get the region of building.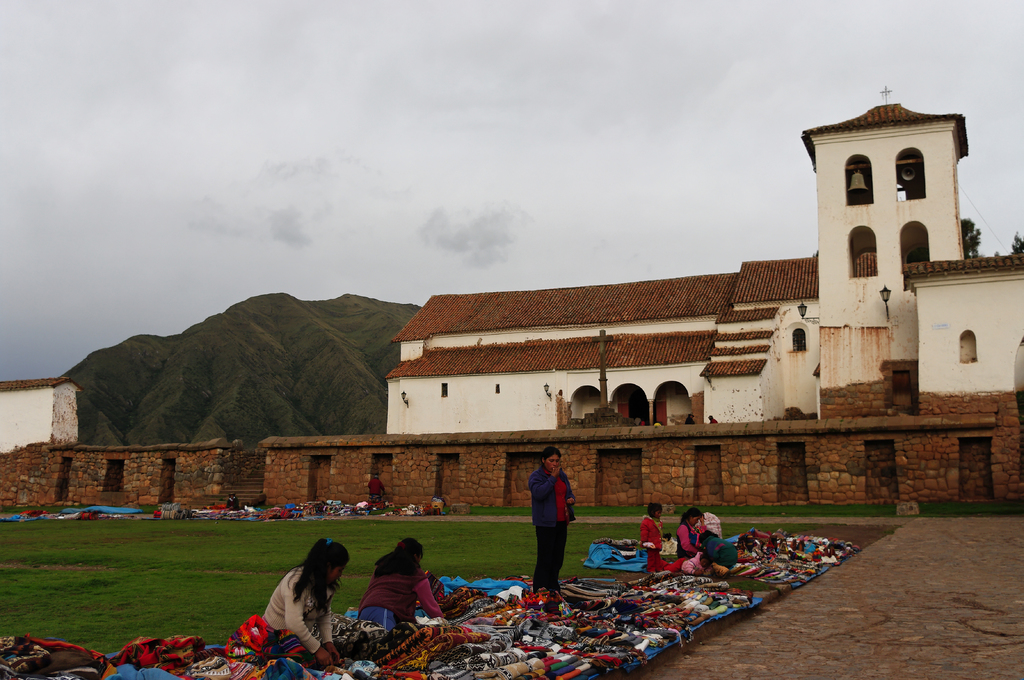
bbox=[0, 376, 84, 455].
